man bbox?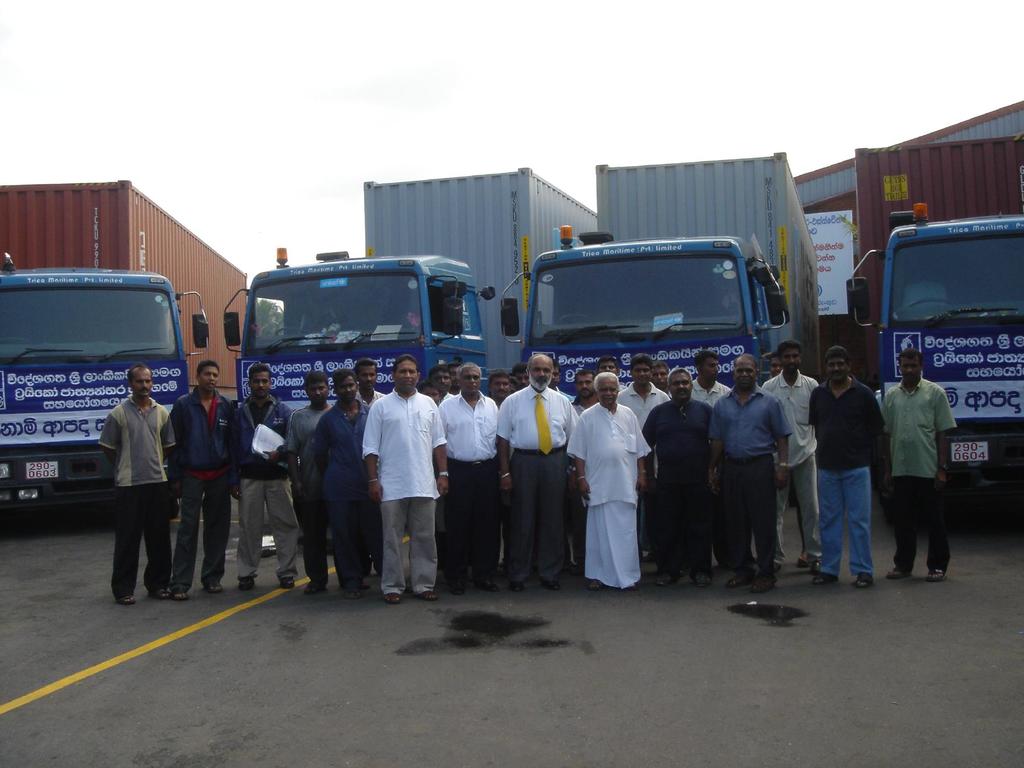
[751, 326, 816, 577]
